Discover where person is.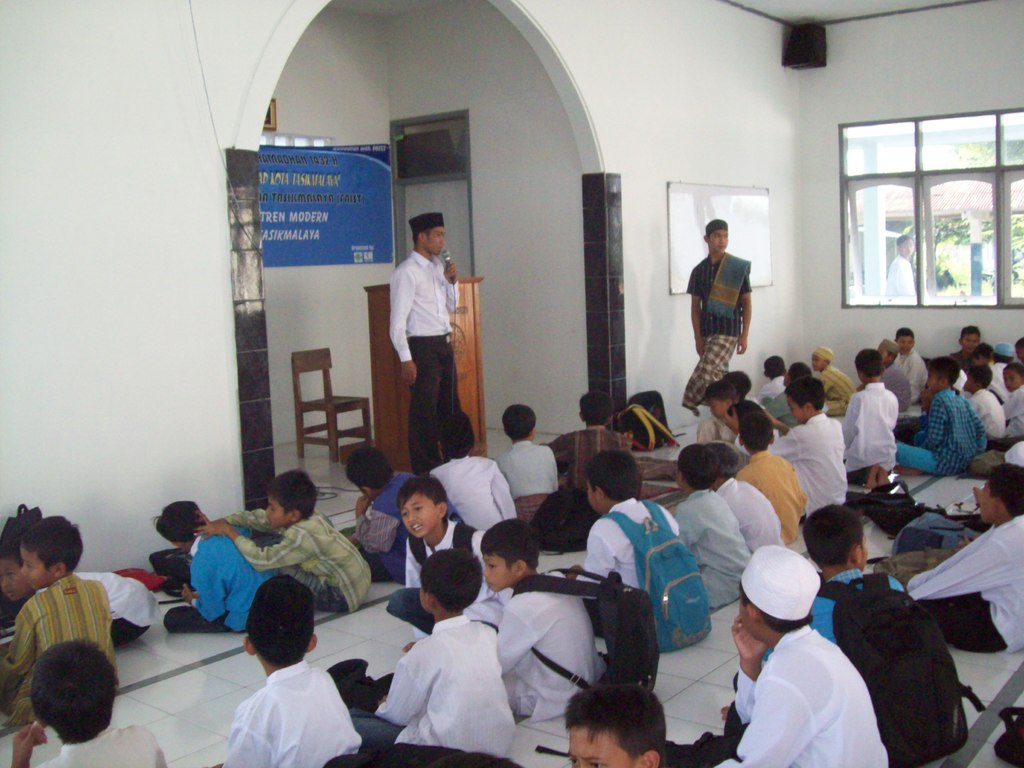
Discovered at region(211, 572, 360, 767).
